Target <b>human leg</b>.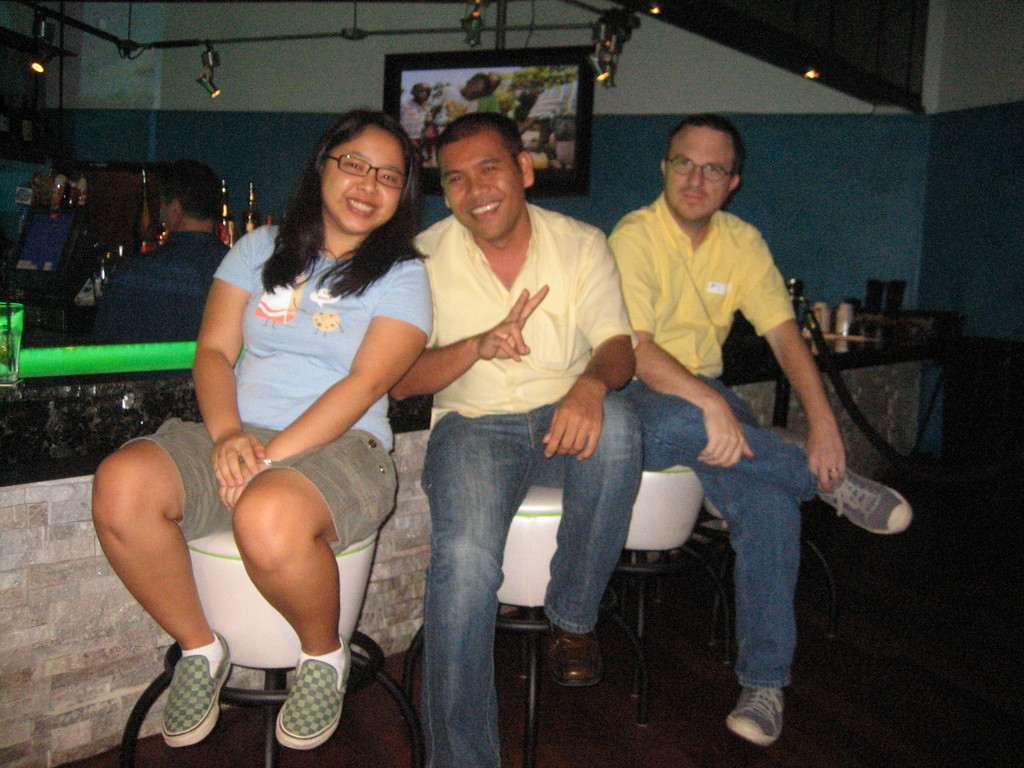
Target region: <bbox>614, 376, 916, 531</bbox>.
